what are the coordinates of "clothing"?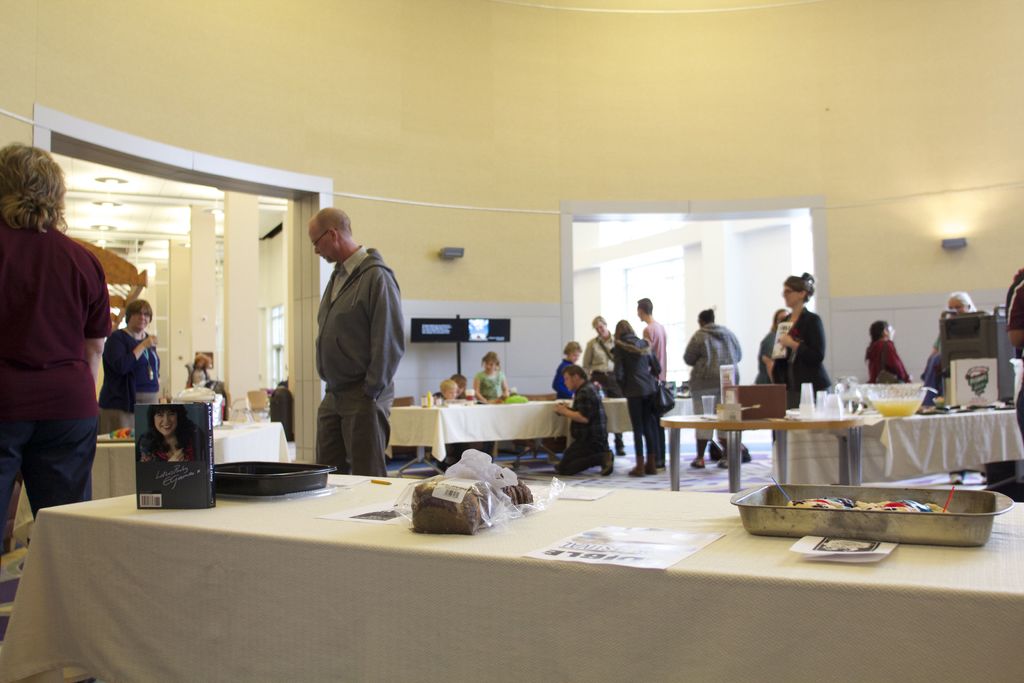
bbox=(758, 307, 831, 407).
